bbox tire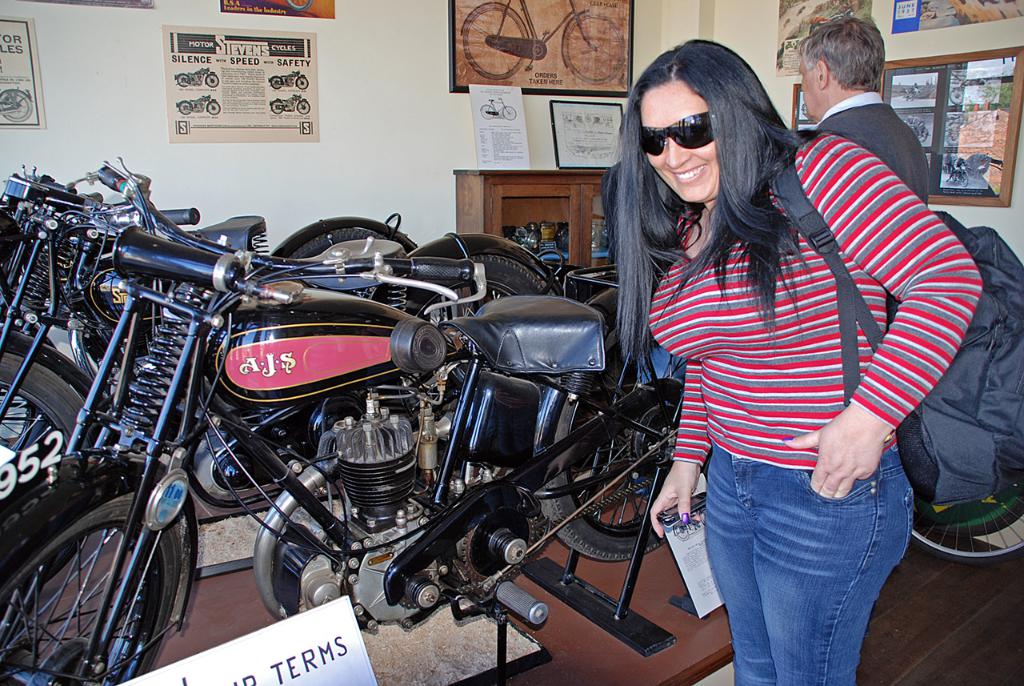
bbox=(906, 466, 1023, 560)
